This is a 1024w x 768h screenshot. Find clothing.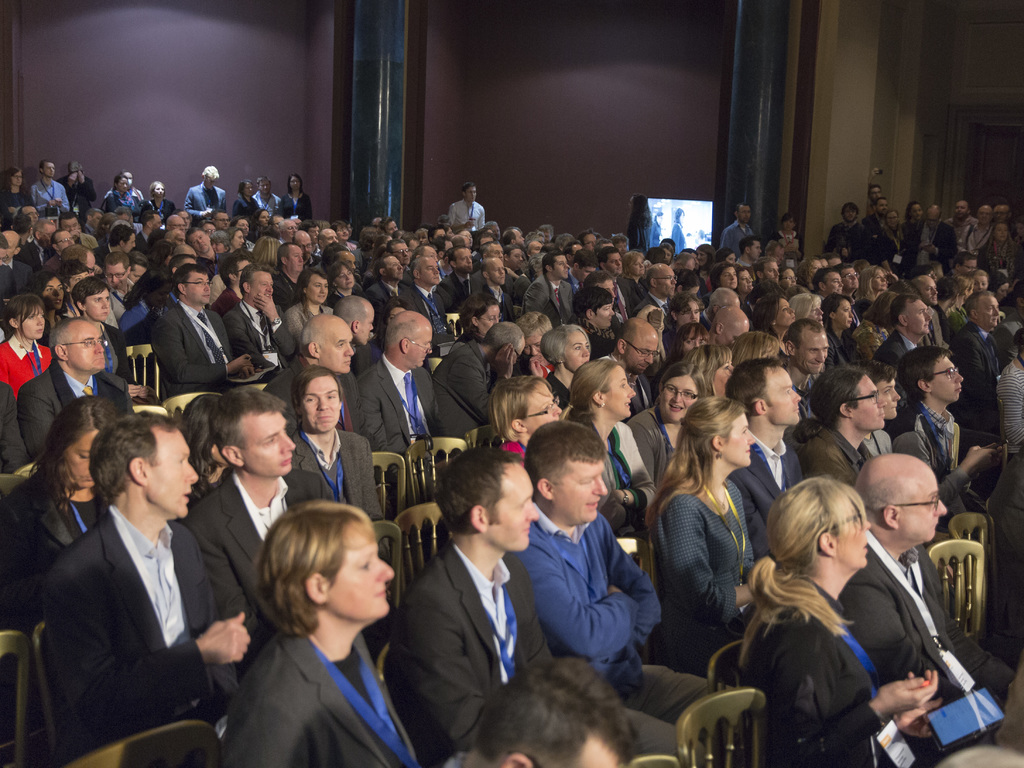
Bounding box: bbox(645, 215, 664, 250).
